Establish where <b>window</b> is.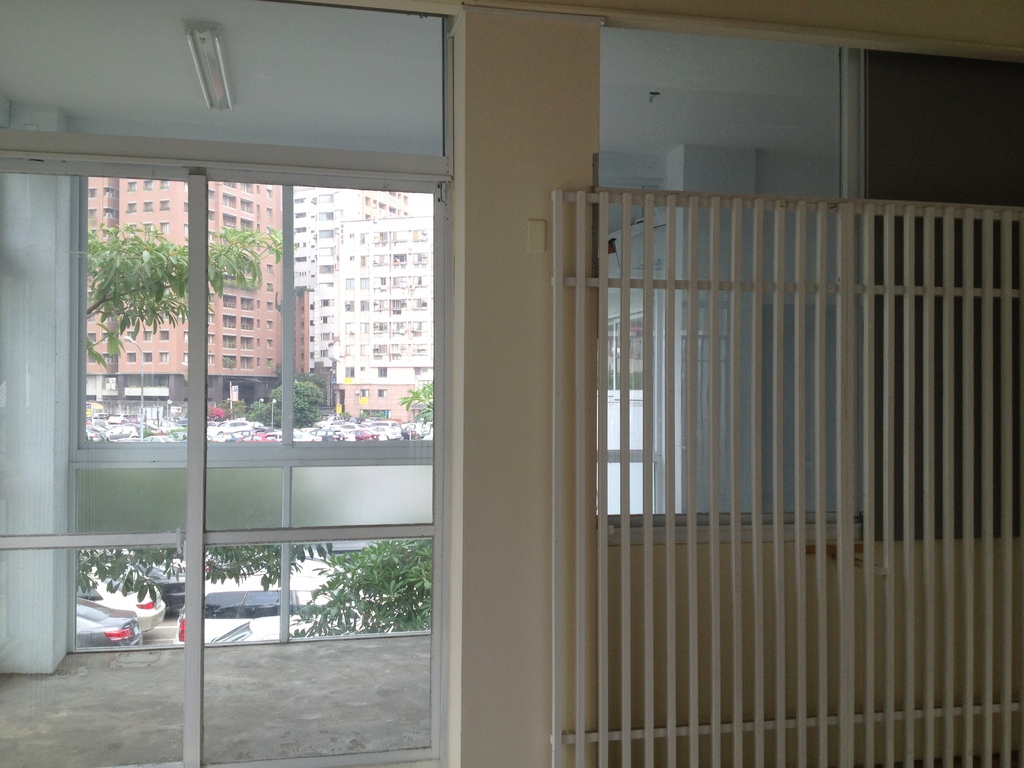
Established at bbox=[75, 173, 440, 655].
